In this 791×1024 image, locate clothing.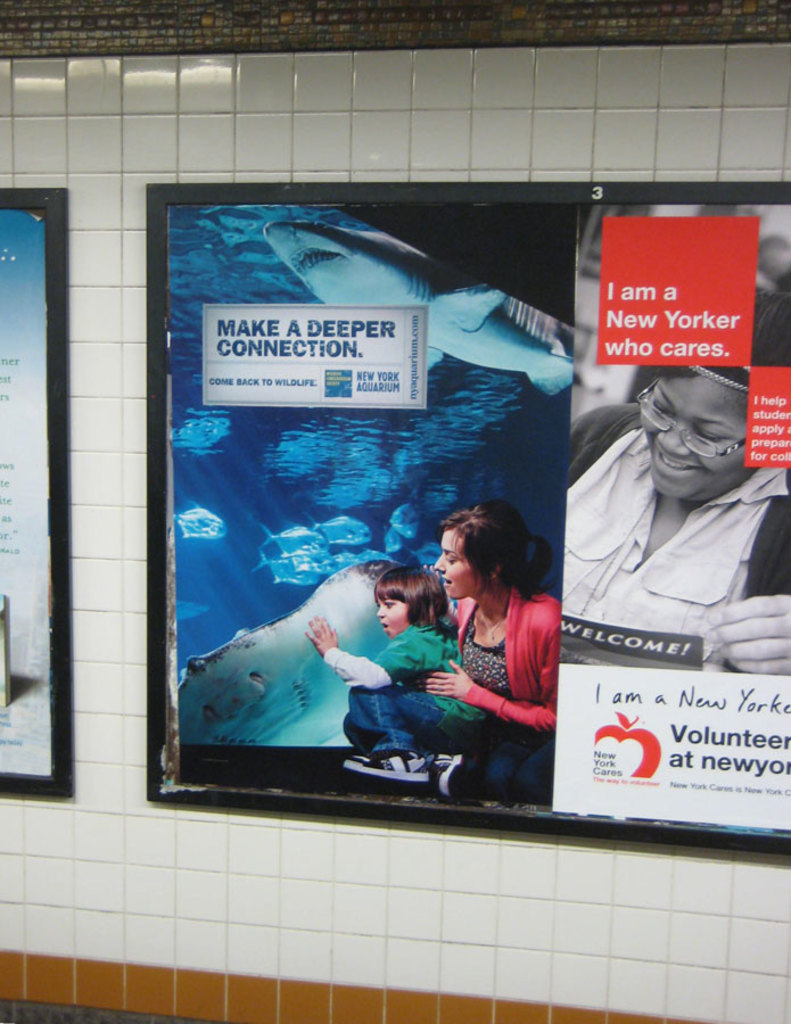
Bounding box: region(307, 621, 477, 776).
